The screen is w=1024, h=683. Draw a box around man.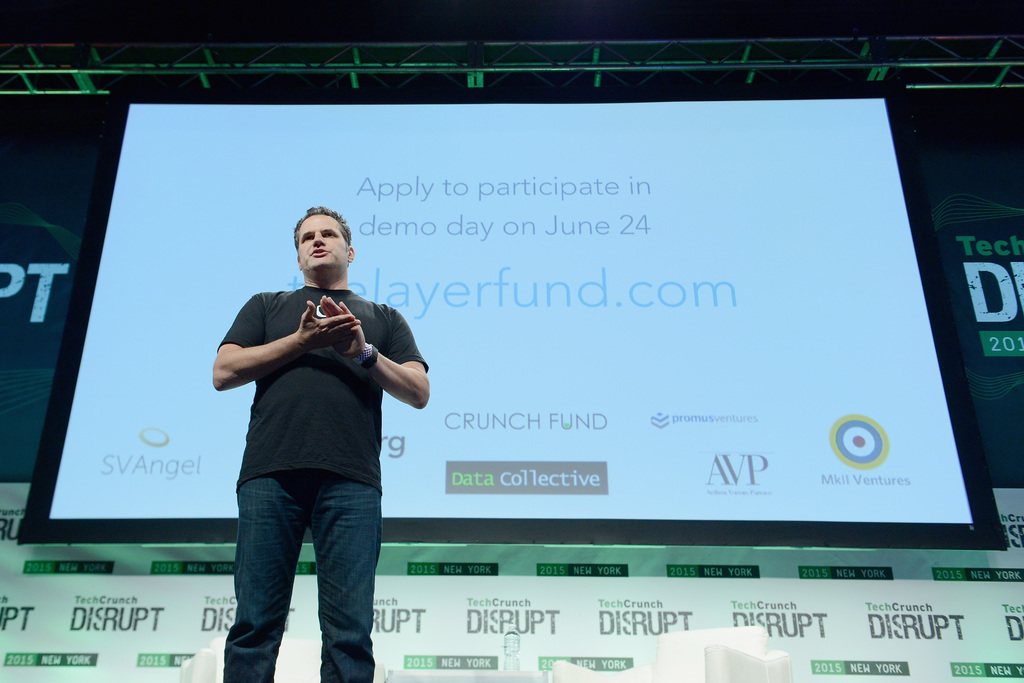
196:211:427:669.
